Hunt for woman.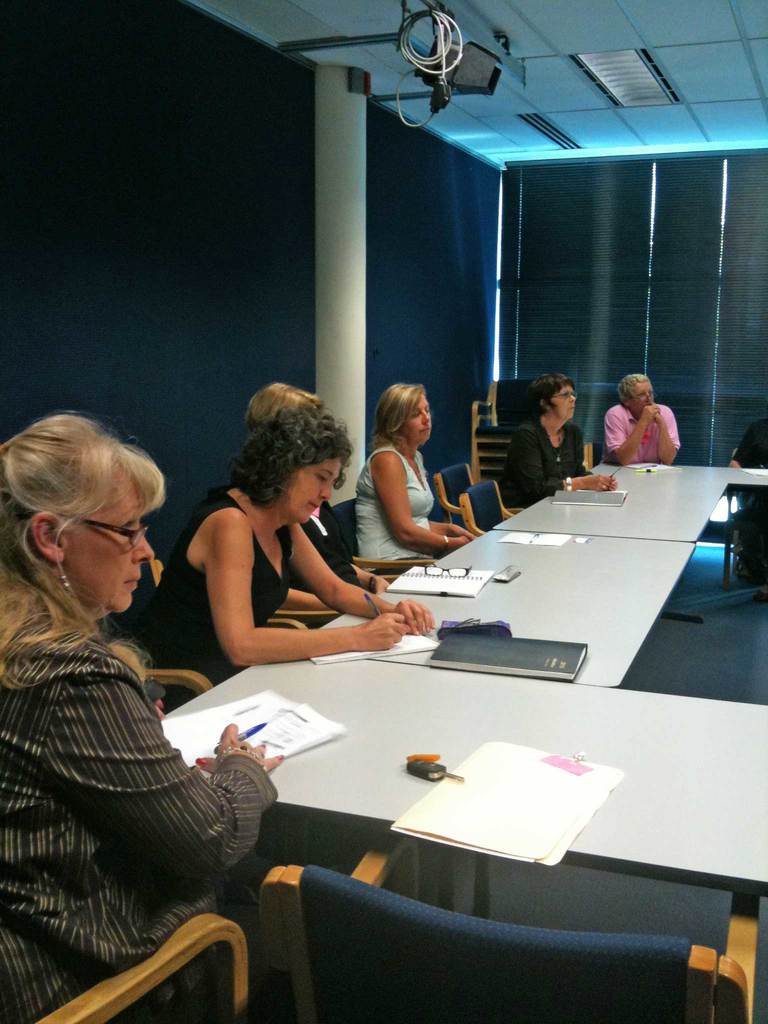
Hunted down at select_region(0, 399, 292, 1023).
